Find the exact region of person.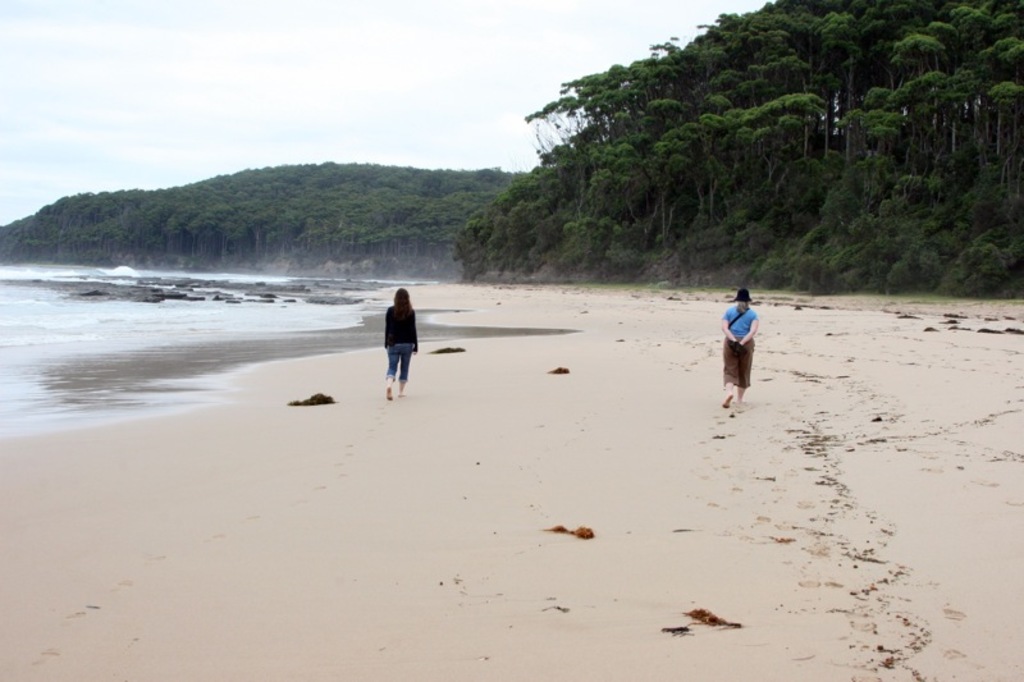
Exact region: pyautogui.locateOnScreen(718, 288, 758, 417).
